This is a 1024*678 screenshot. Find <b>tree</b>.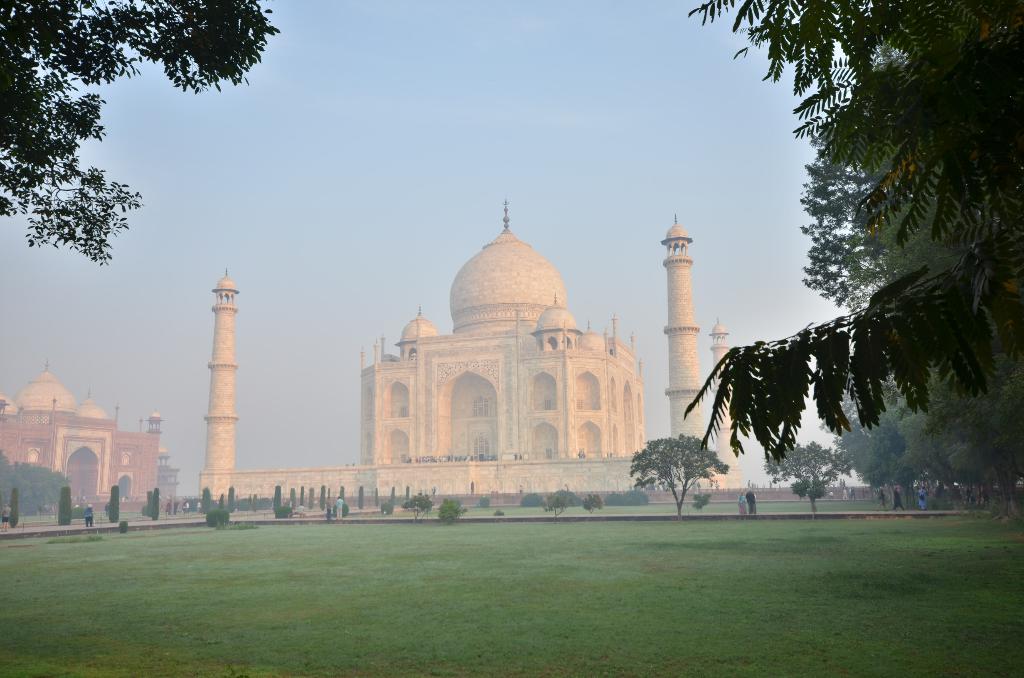
Bounding box: <region>696, 0, 1023, 462</region>.
